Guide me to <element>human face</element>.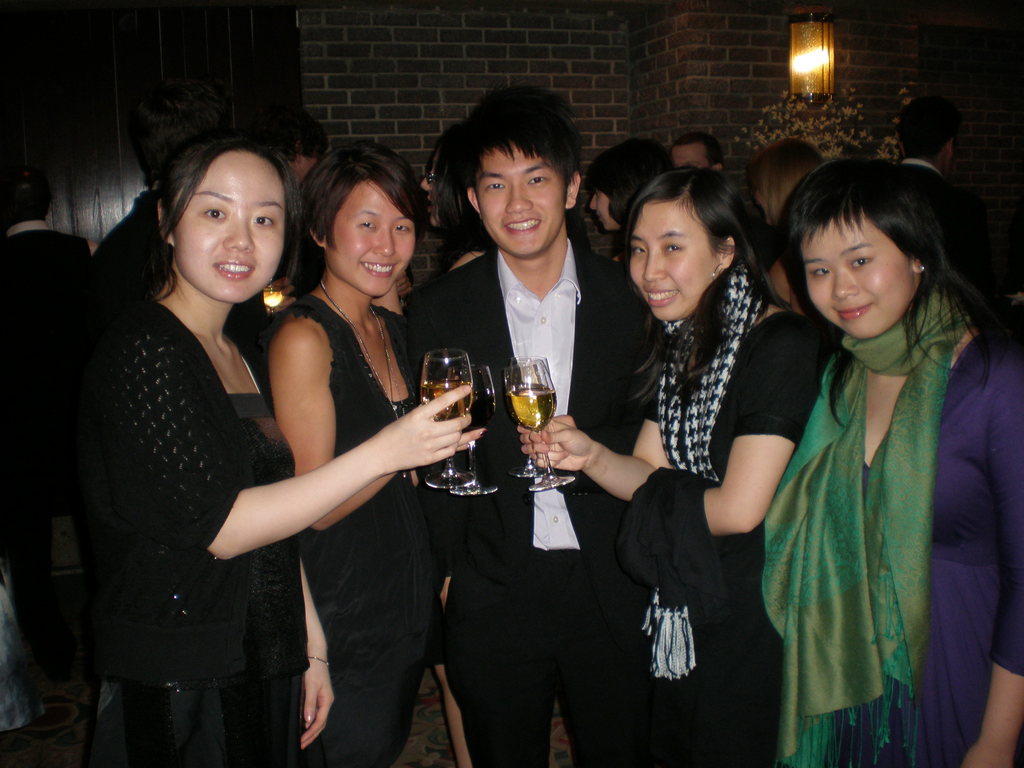
Guidance: <box>591,193,625,232</box>.
